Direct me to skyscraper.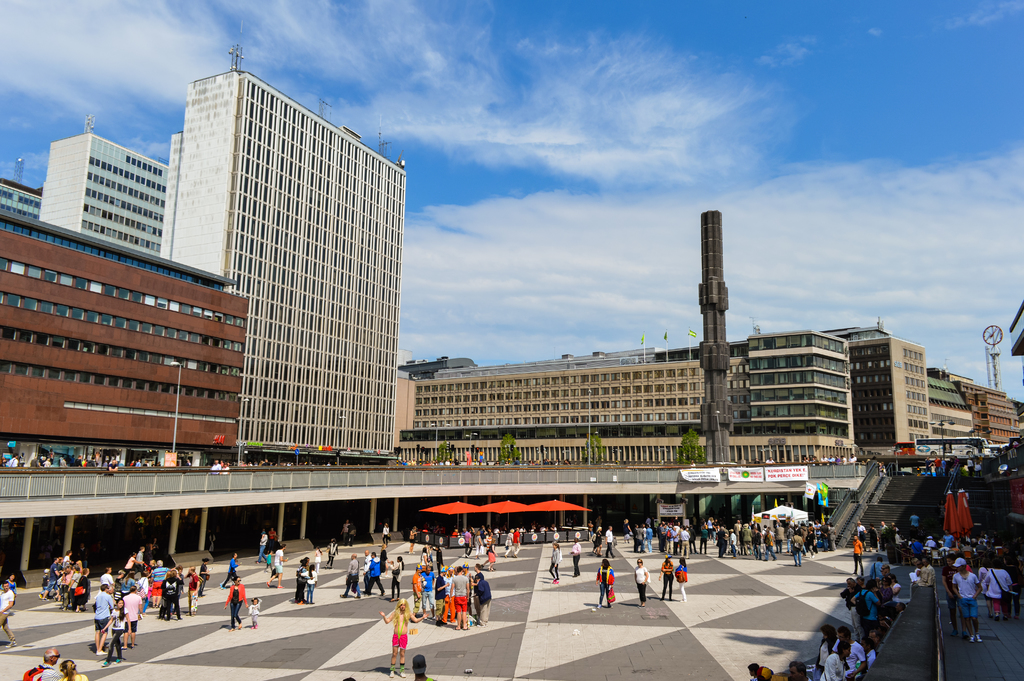
Direction: rect(160, 45, 408, 461).
